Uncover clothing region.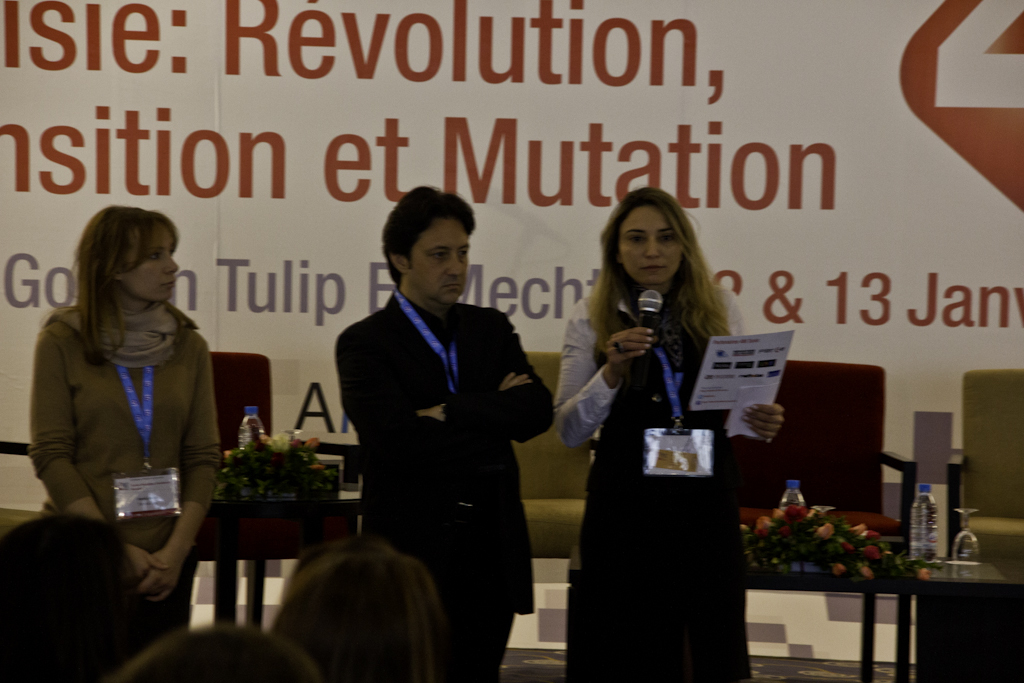
Uncovered: bbox=(29, 255, 223, 582).
